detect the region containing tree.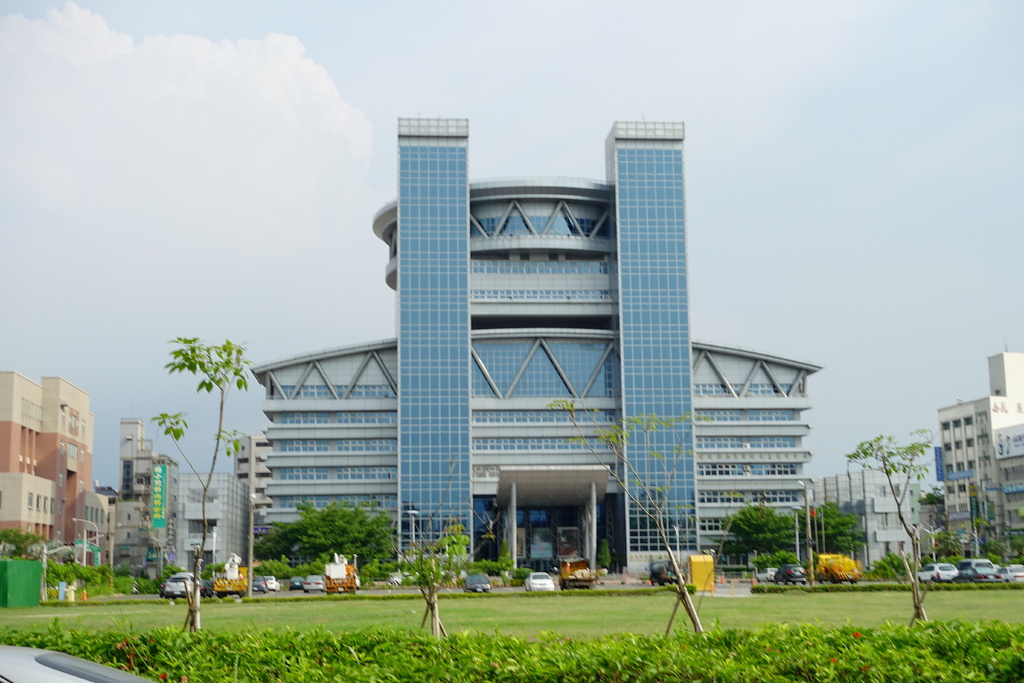
detection(0, 522, 51, 560).
